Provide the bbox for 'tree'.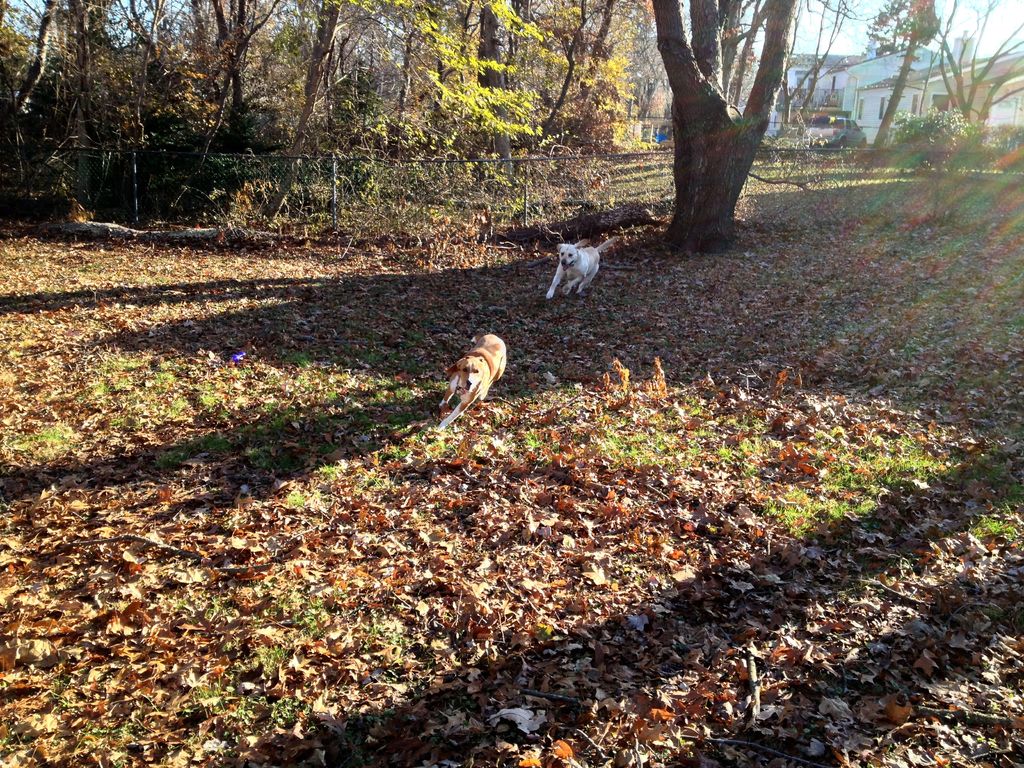
x1=934, y1=0, x2=1023, y2=124.
